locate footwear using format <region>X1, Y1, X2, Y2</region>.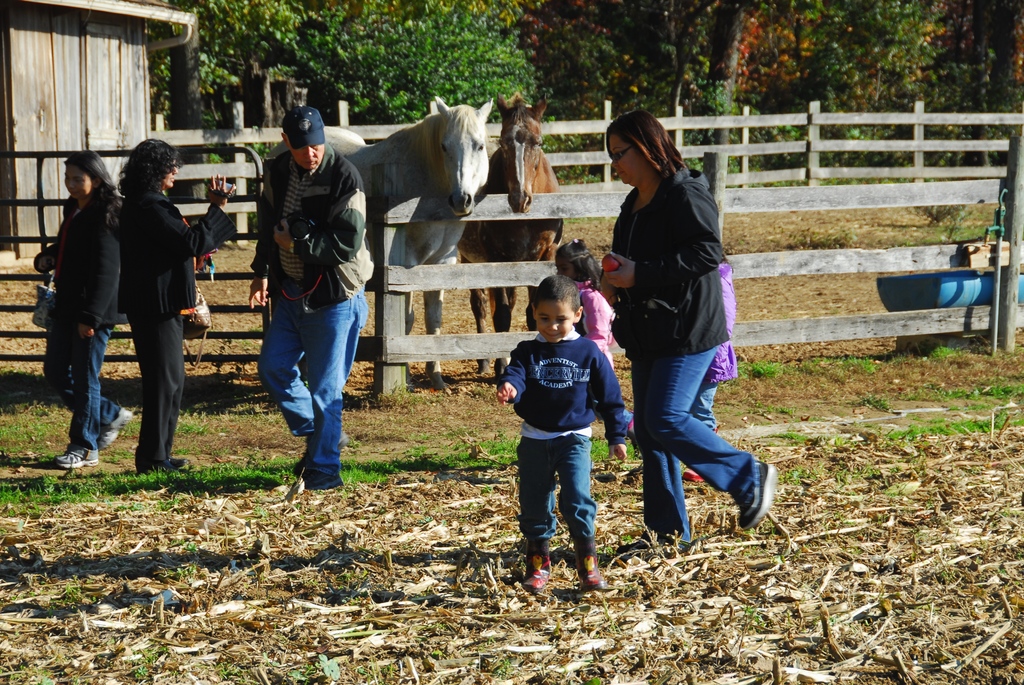
<region>52, 454, 95, 466</region>.
